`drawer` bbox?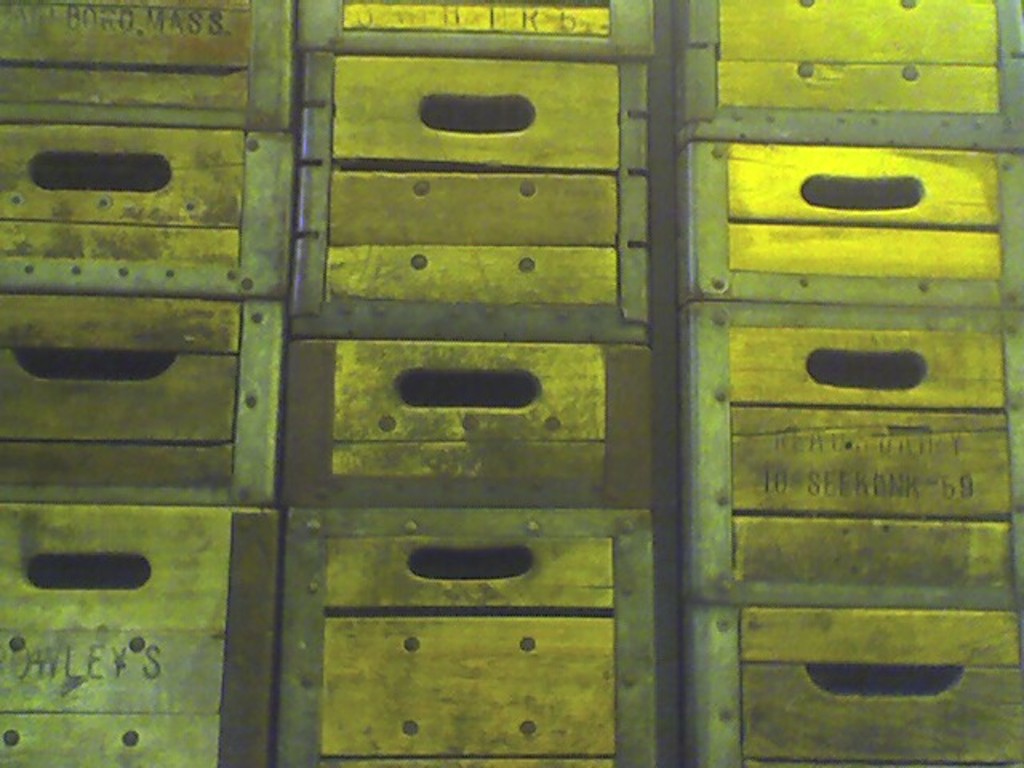
box(290, 46, 658, 333)
